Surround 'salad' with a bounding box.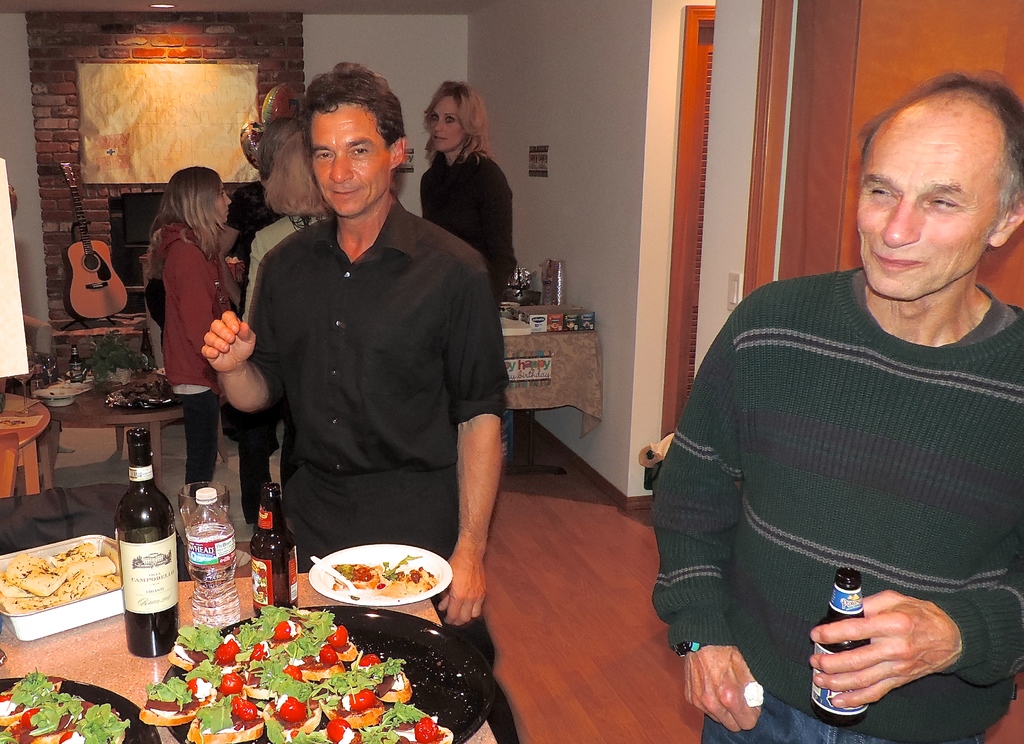
Rect(136, 589, 461, 743).
